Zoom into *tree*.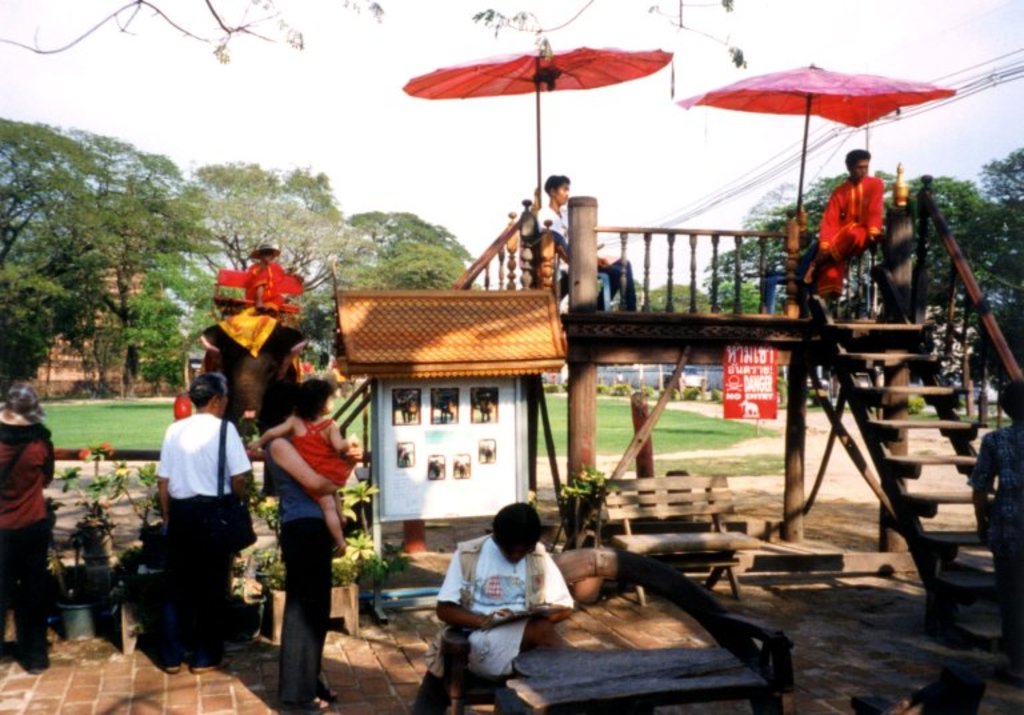
Zoom target: locate(536, 376, 568, 395).
